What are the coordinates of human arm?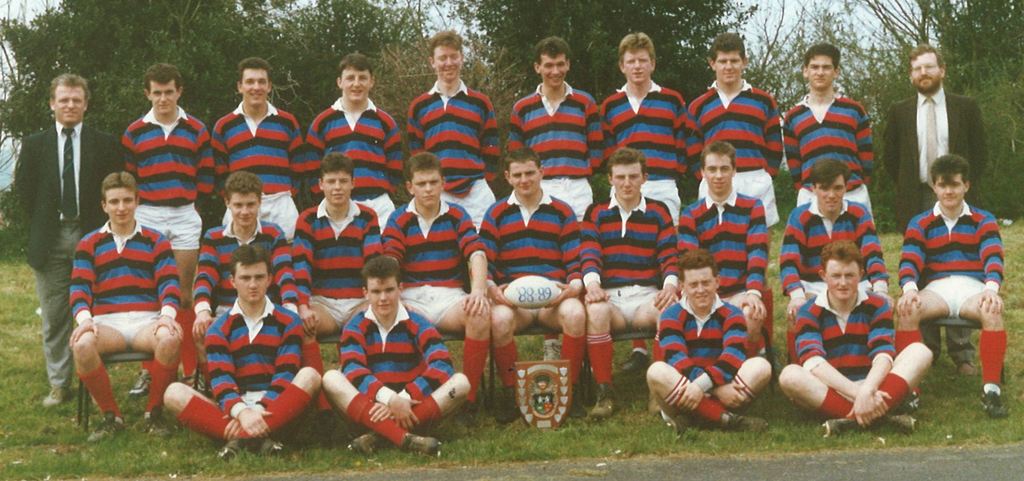
383,215,404,261.
